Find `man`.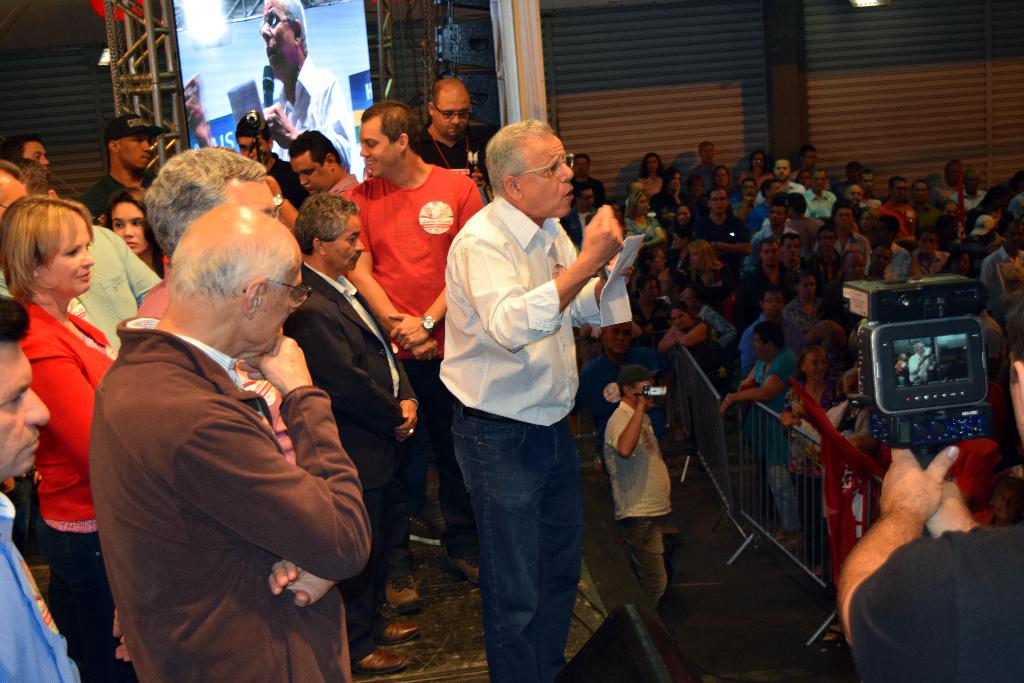
box(957, 168, 993, 205).
